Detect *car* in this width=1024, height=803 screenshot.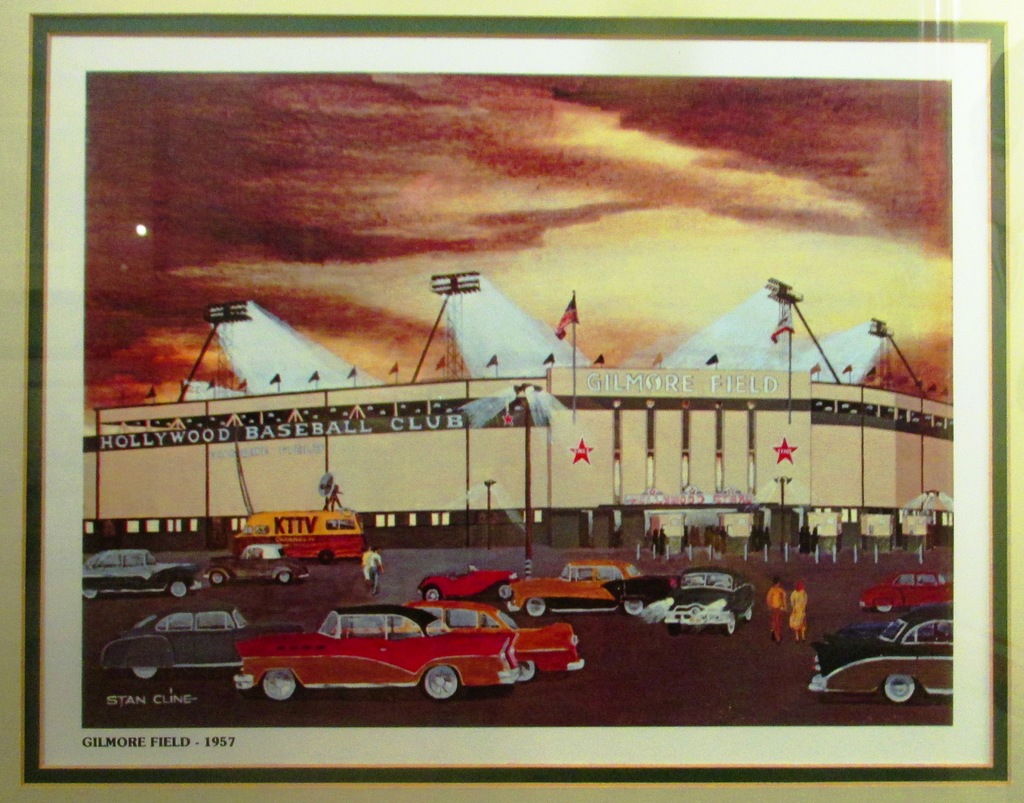
Detection: 653:562:765:633.
